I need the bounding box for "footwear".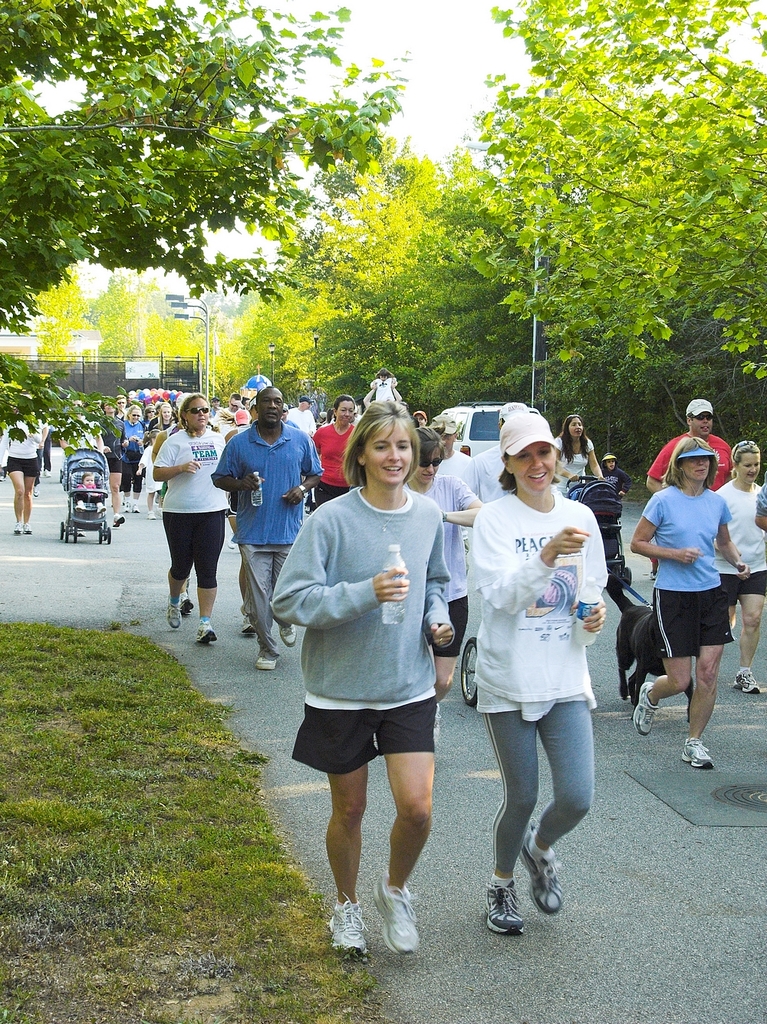
Here it is: (x1=633, y1=680, x2=661, y2=736).
